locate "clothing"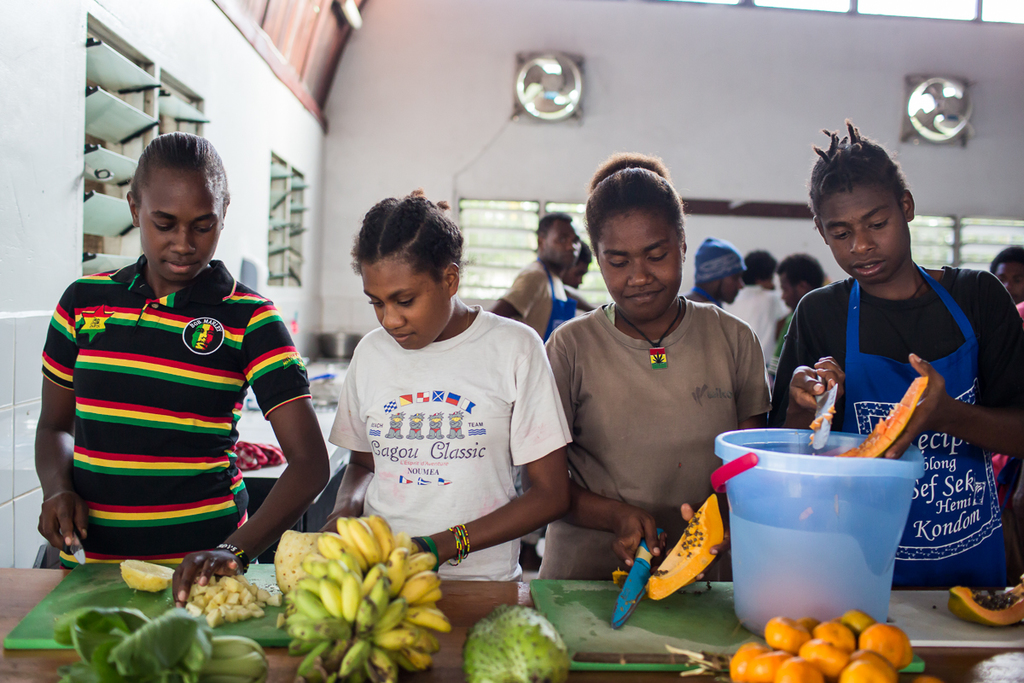
pyautogui.locateOnScreen(37, 225, 299, 589)
